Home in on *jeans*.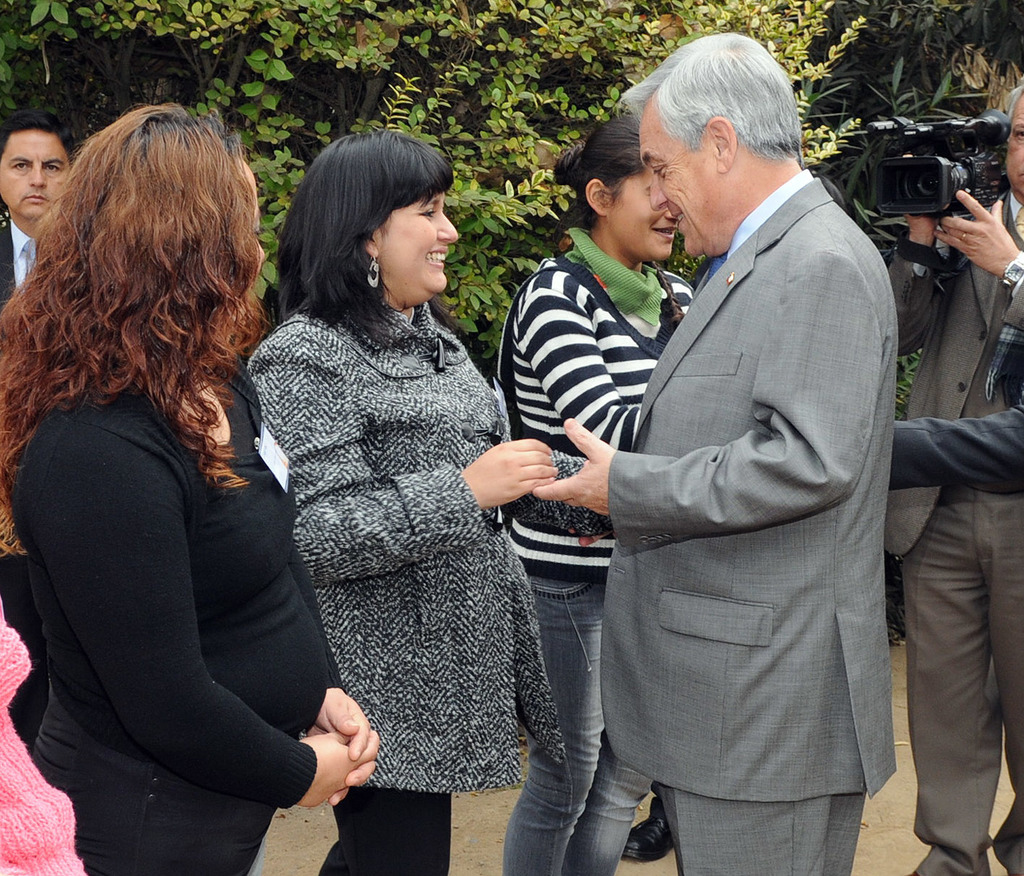
Homed in at (left=29, top=709, right=279, bottom=875).
